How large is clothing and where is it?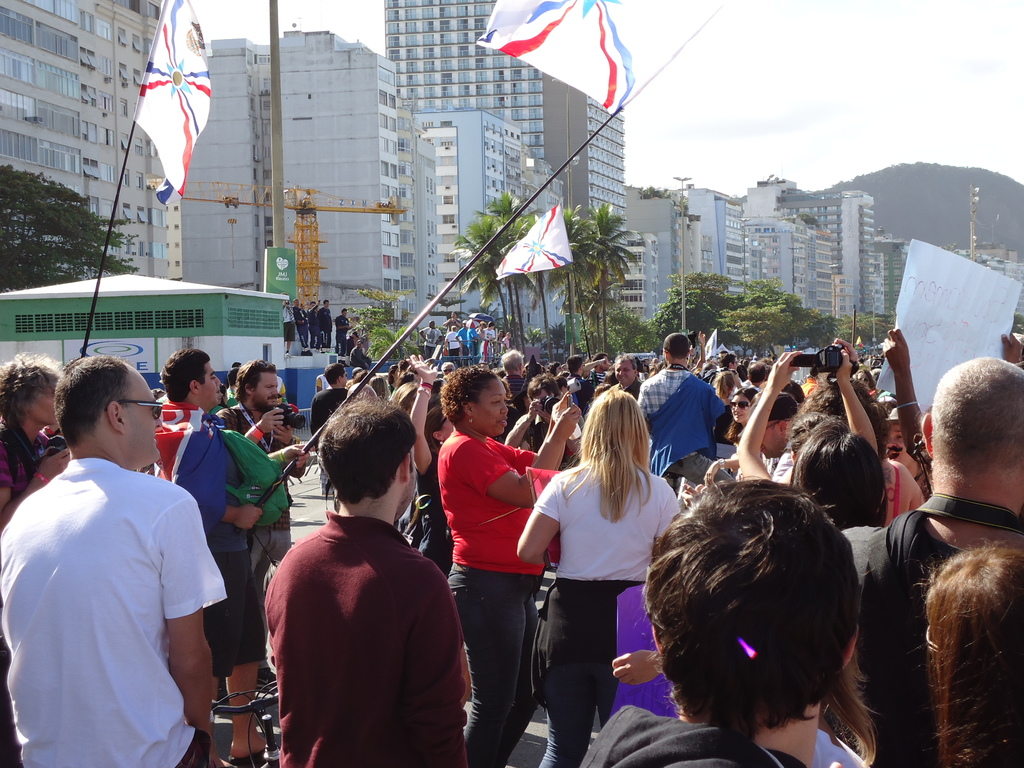
Bounding box: {"left": 207, "top": 403, "right": 227, "bottom": 423}.
